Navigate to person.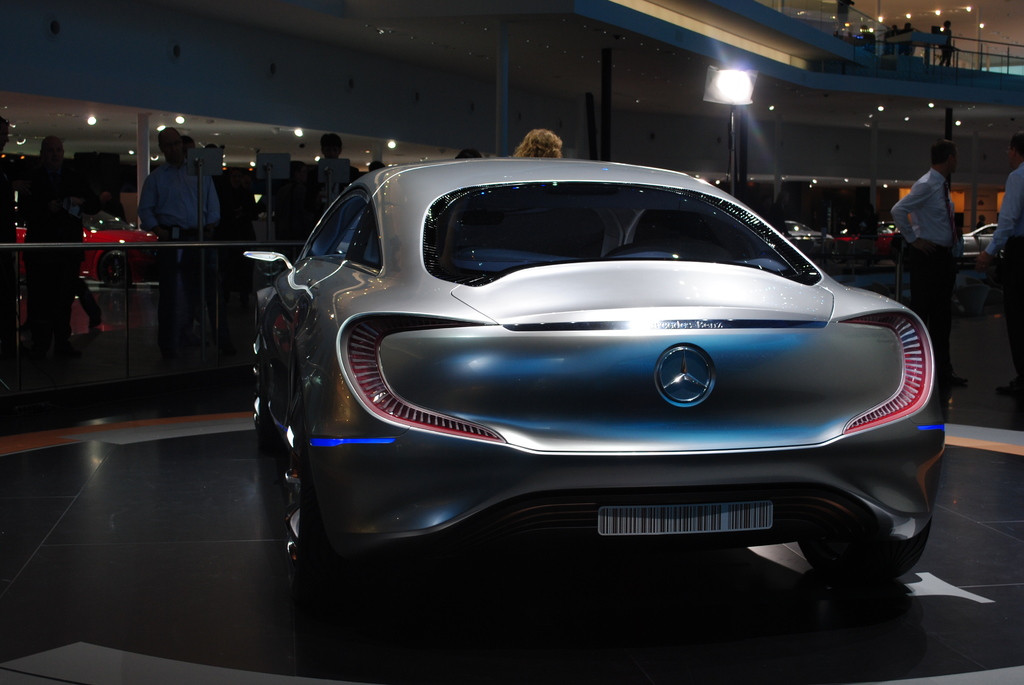
Navigation target: [19, 138, 84, 356].
